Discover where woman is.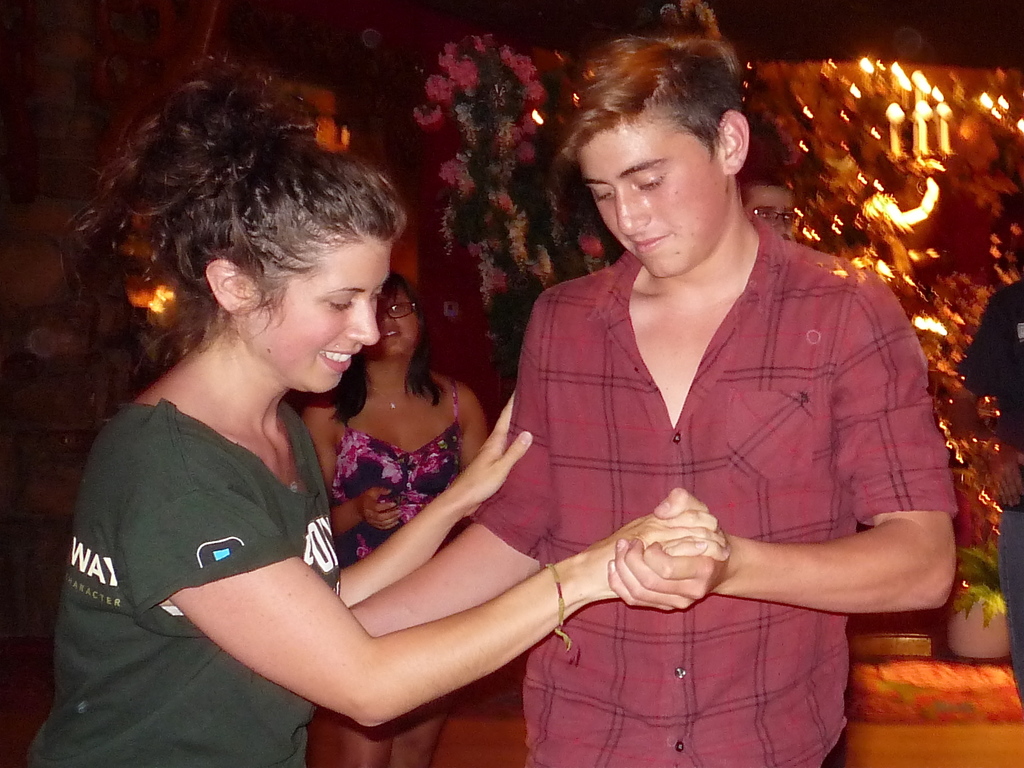
Discovered at 85:102:668:767.
